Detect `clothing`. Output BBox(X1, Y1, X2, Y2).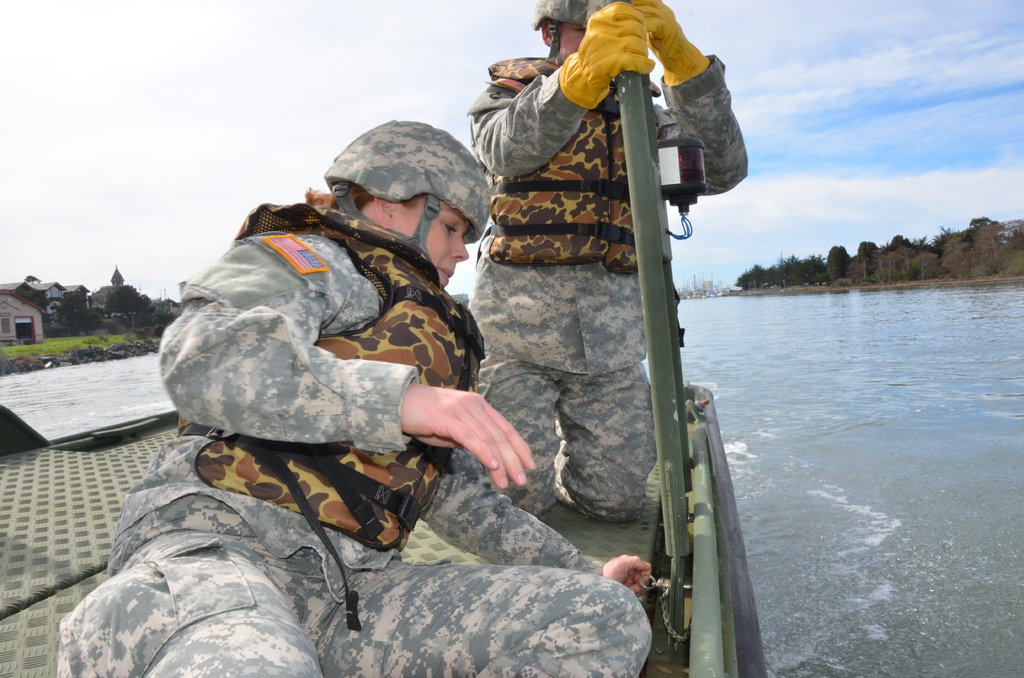
BBox(486, 24, 739, 528).
